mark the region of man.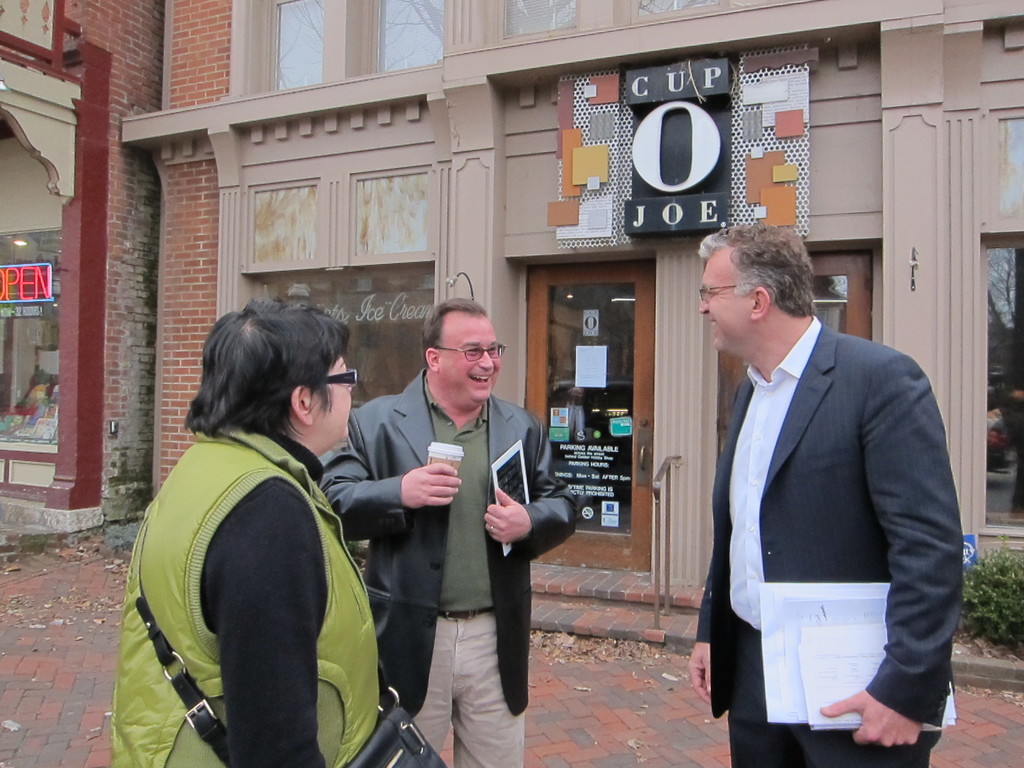
Region: <box>316,291,576,767</box>.
